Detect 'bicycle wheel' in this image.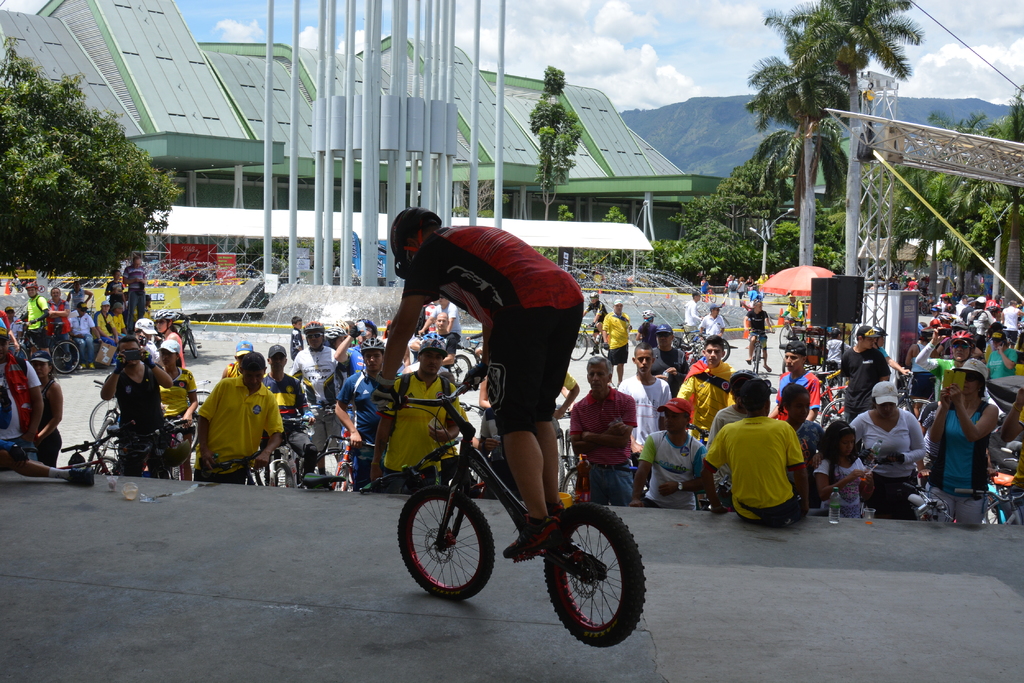
Detection: 676,333,707,357.
